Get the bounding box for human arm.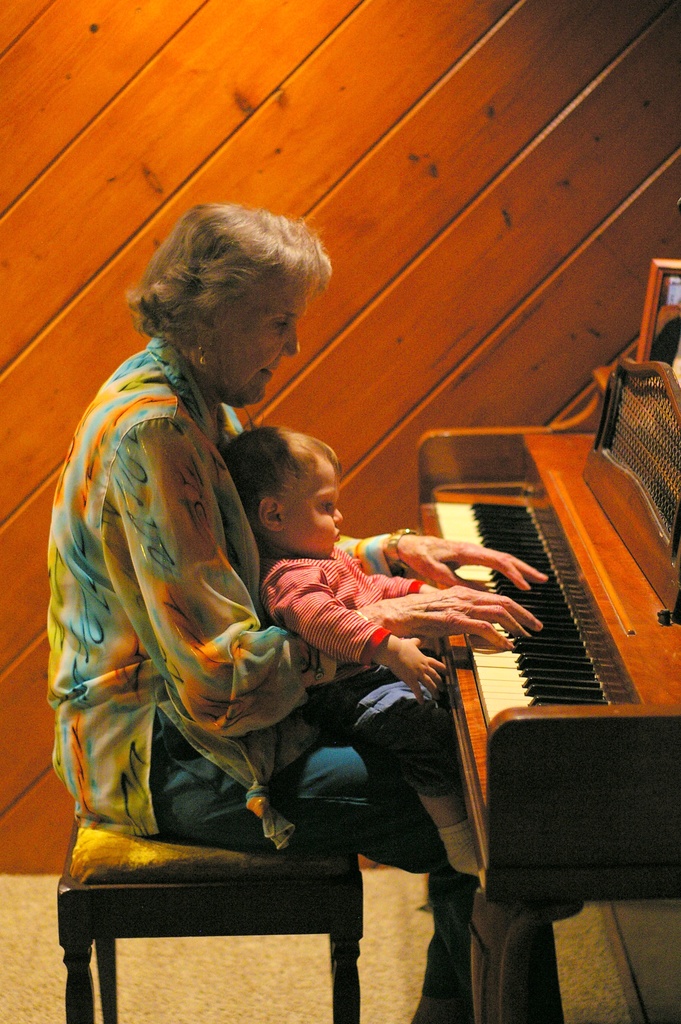
224, 406, 518, 586.
